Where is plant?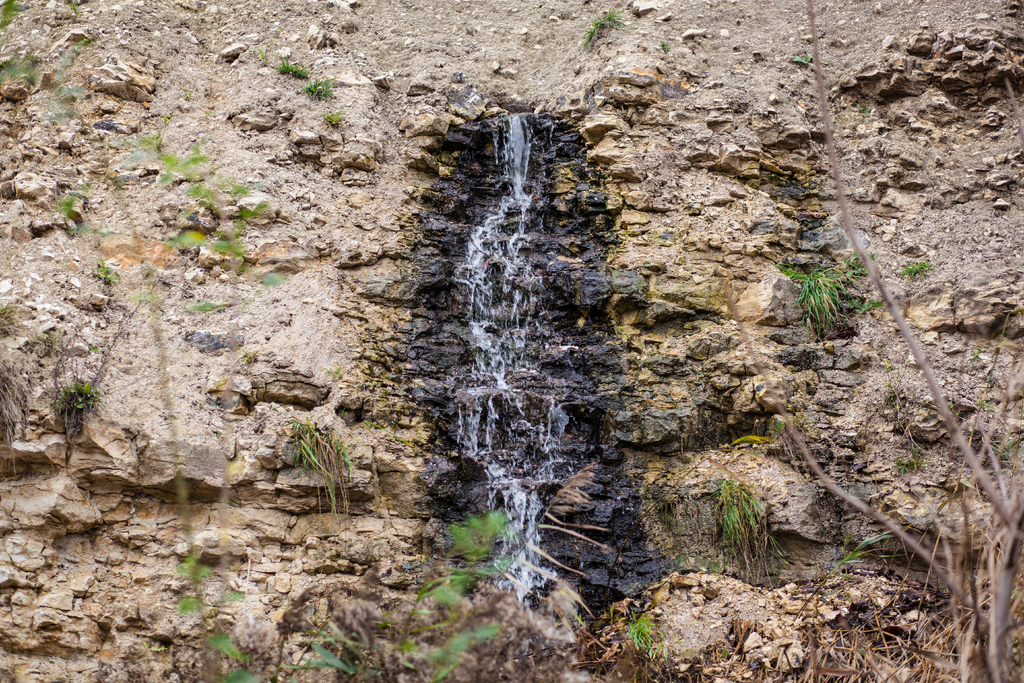
[845, 297, 883, 311].
